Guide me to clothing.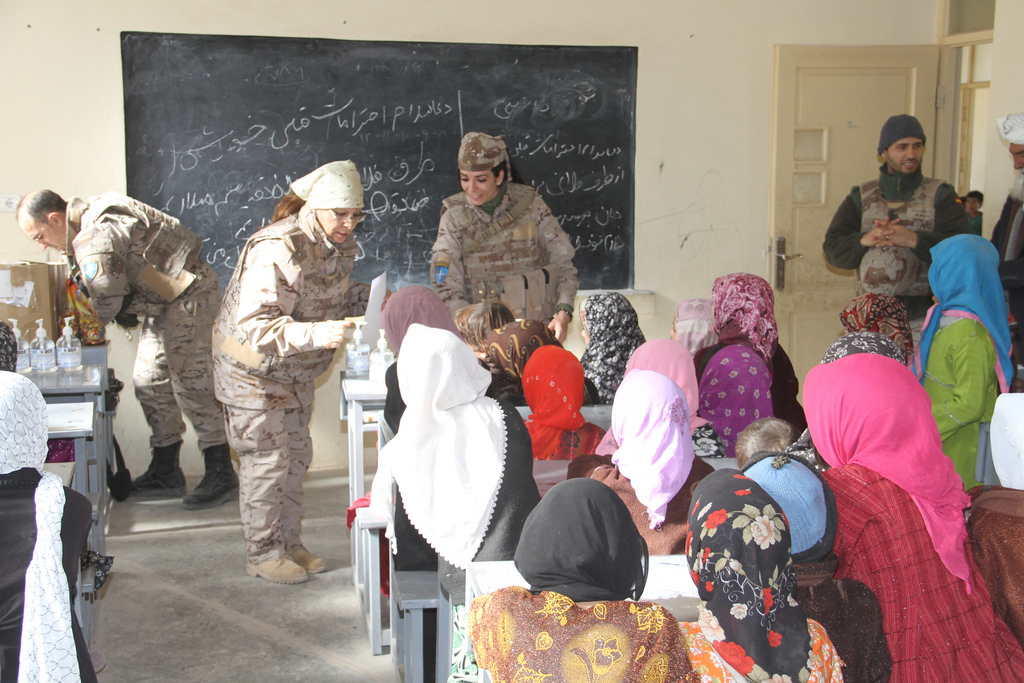
Guidance: bbox=[905, 232, 1011, 494].
